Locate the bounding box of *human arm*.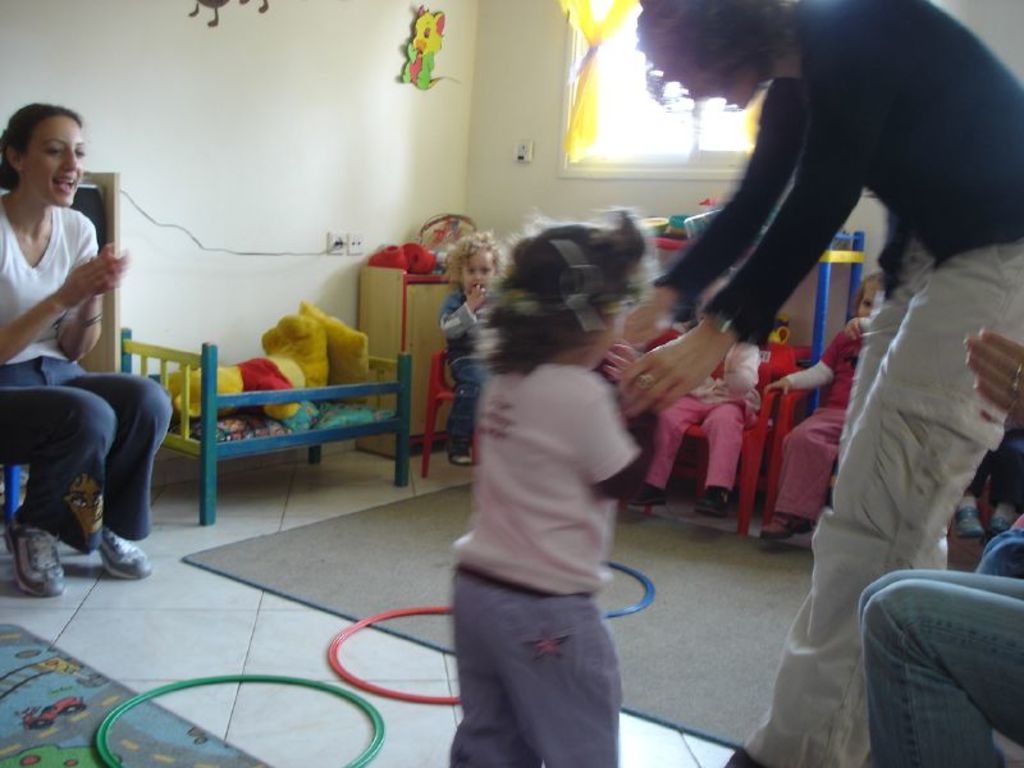
Bounding box: [x1=442, y1=276, x2=495, y2=344].
